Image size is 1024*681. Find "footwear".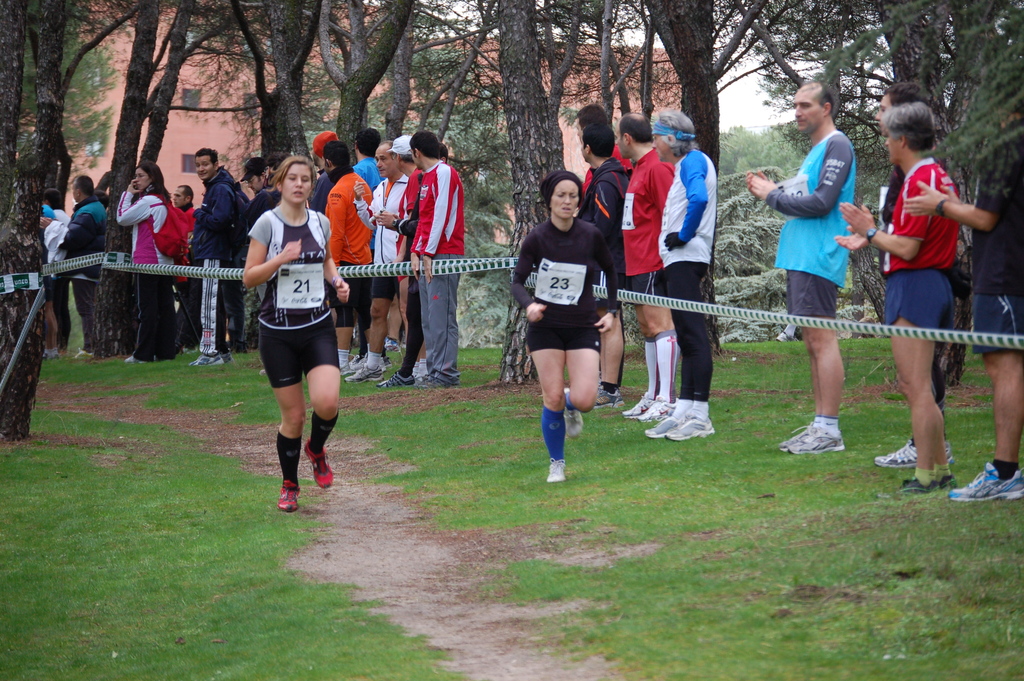
[44, 350, 62, 356].
